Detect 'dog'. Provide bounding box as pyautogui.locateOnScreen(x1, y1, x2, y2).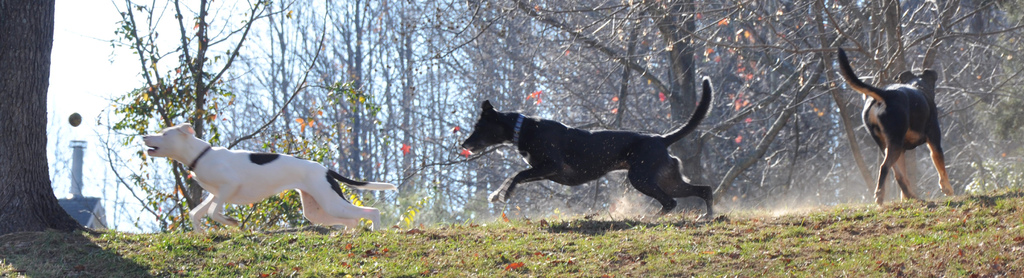
pyautogui.locateOnScreen(141, 122, 400, 234).
